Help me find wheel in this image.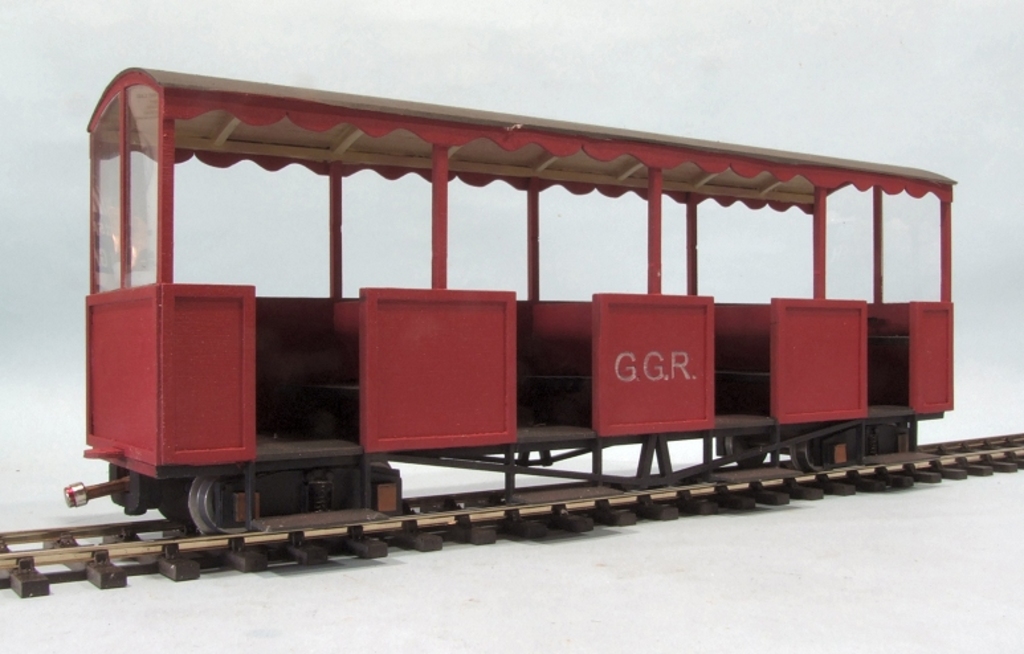
Found it: <region>185, 475, 257, 536</region>.
